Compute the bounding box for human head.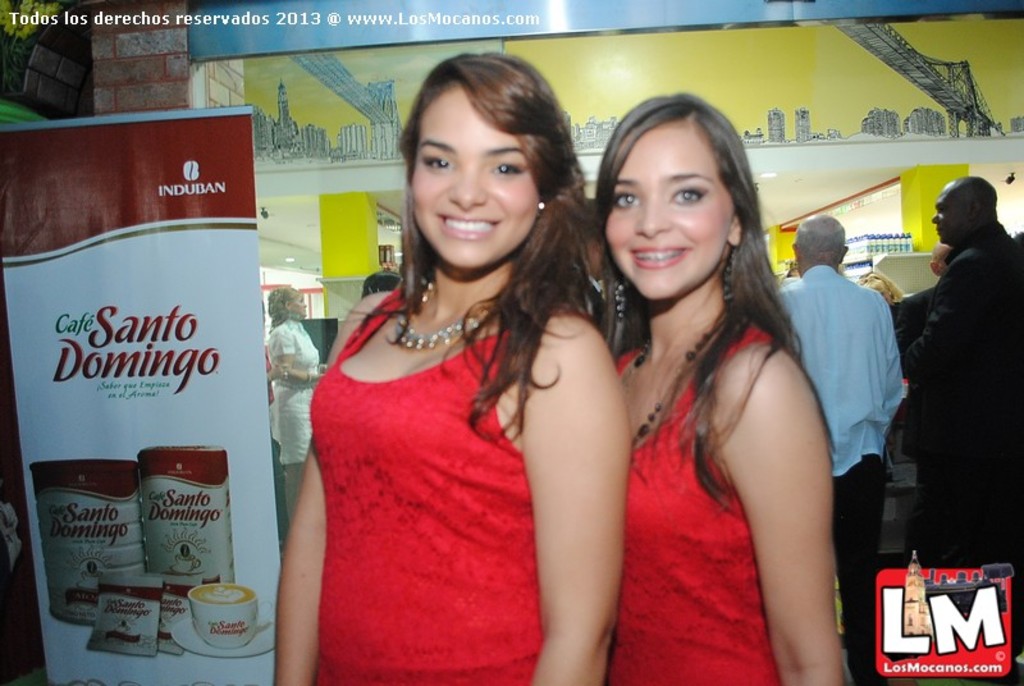
locate(603, 92, 754, 301).
